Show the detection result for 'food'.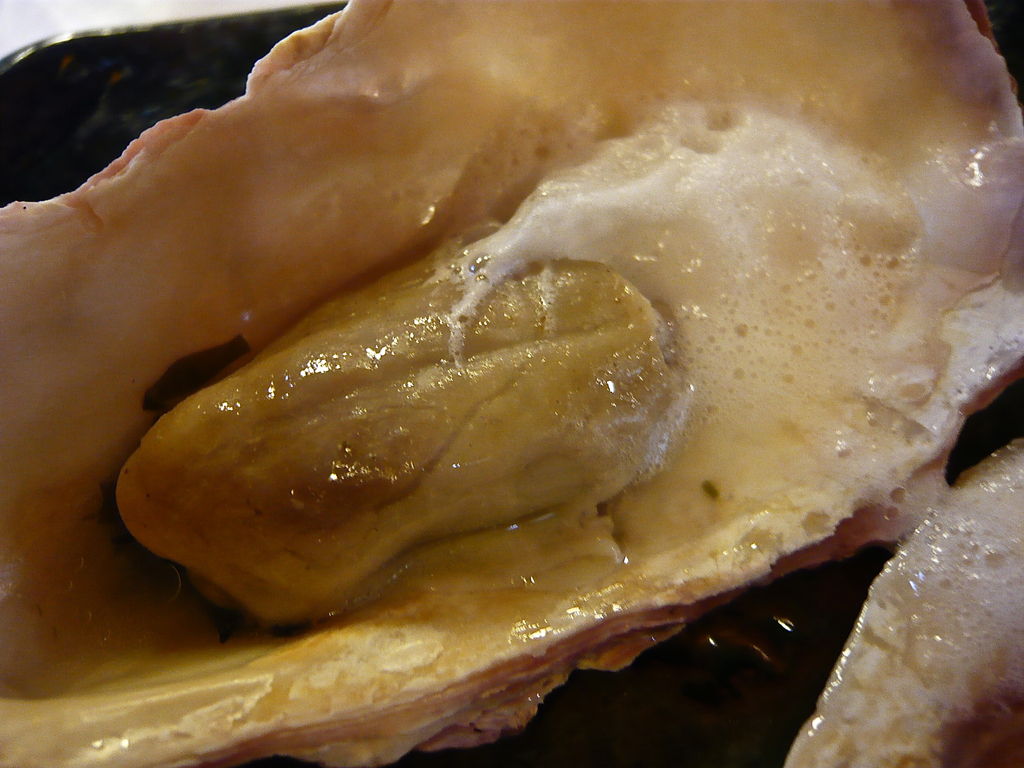
<bbox>0, 0, 1023, 767</bbox>.
